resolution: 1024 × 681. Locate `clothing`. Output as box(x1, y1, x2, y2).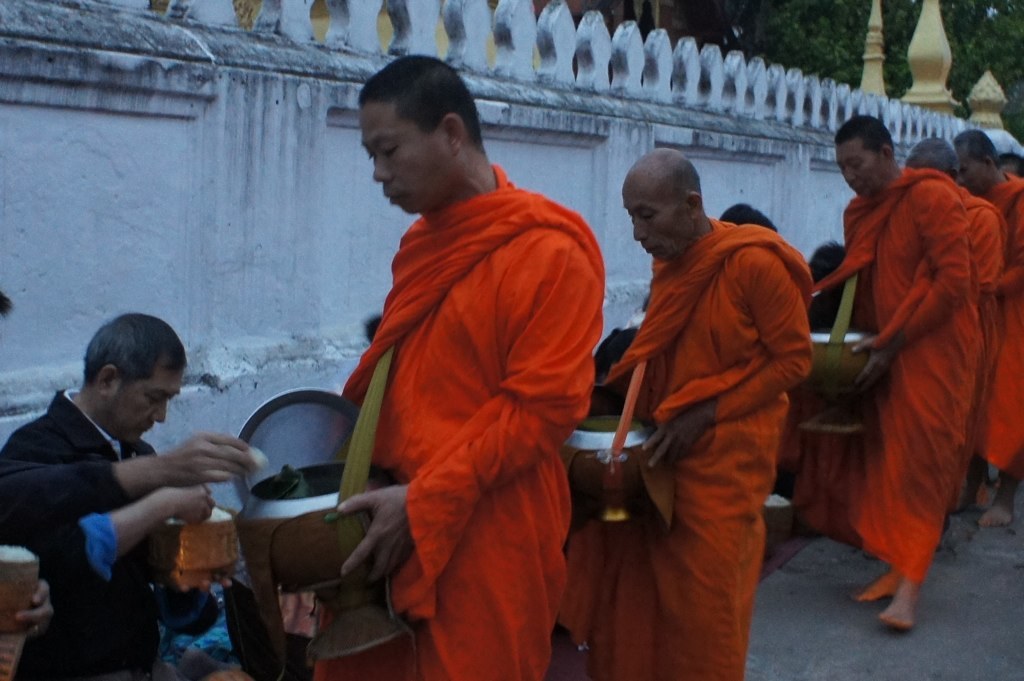
box(325, 140, 617, 658).
